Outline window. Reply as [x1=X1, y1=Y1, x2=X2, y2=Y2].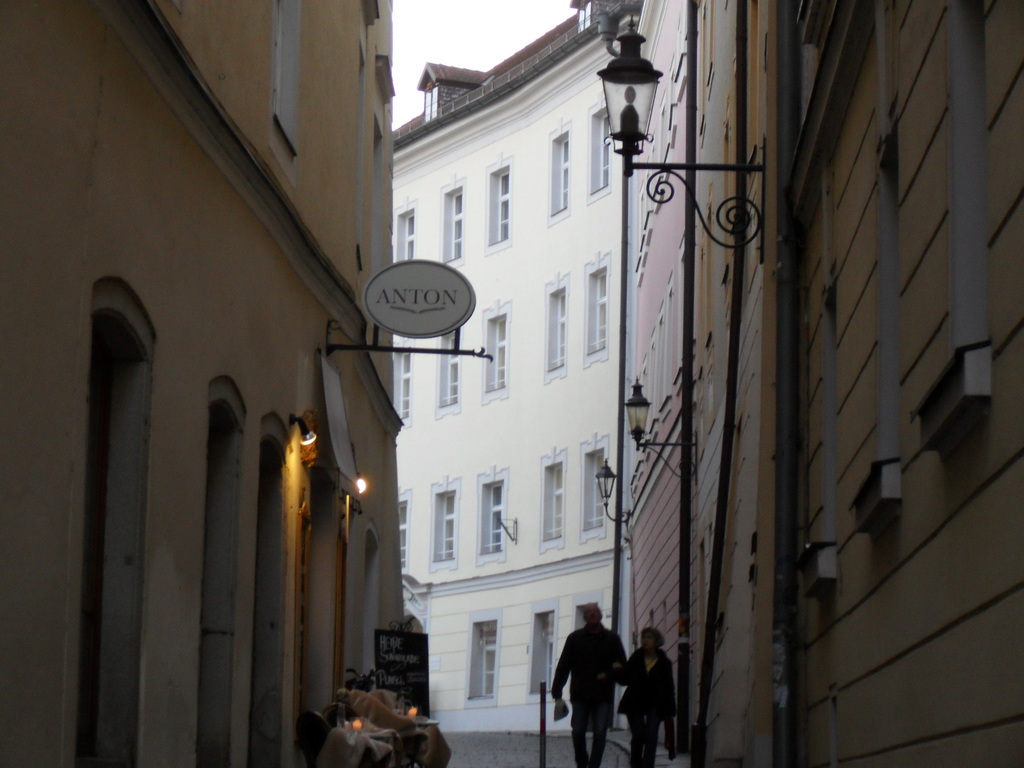
[x1=477, y1=622, x2=503, y2=698].
